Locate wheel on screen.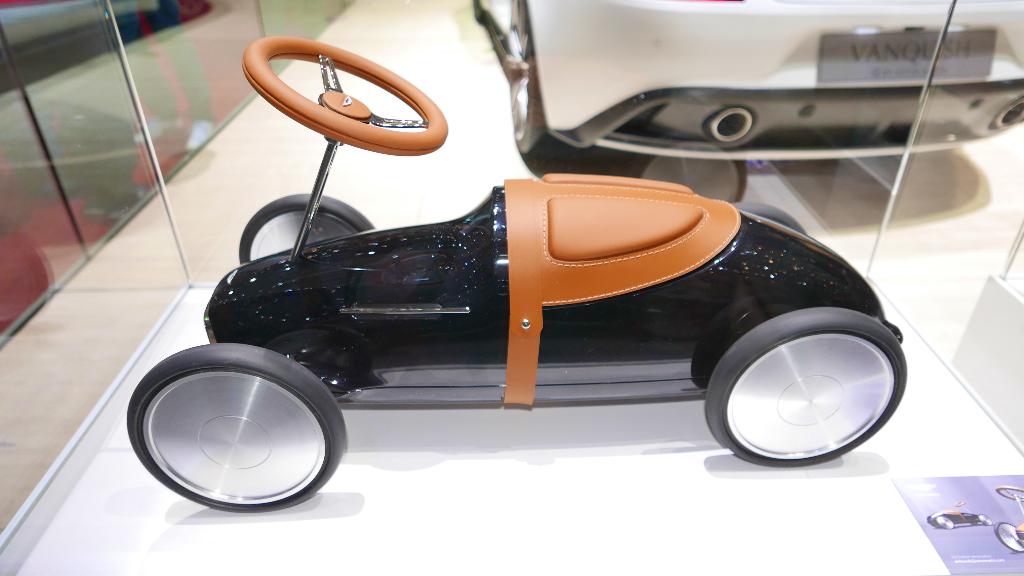
On screen at [234, 188, 396, 259].
